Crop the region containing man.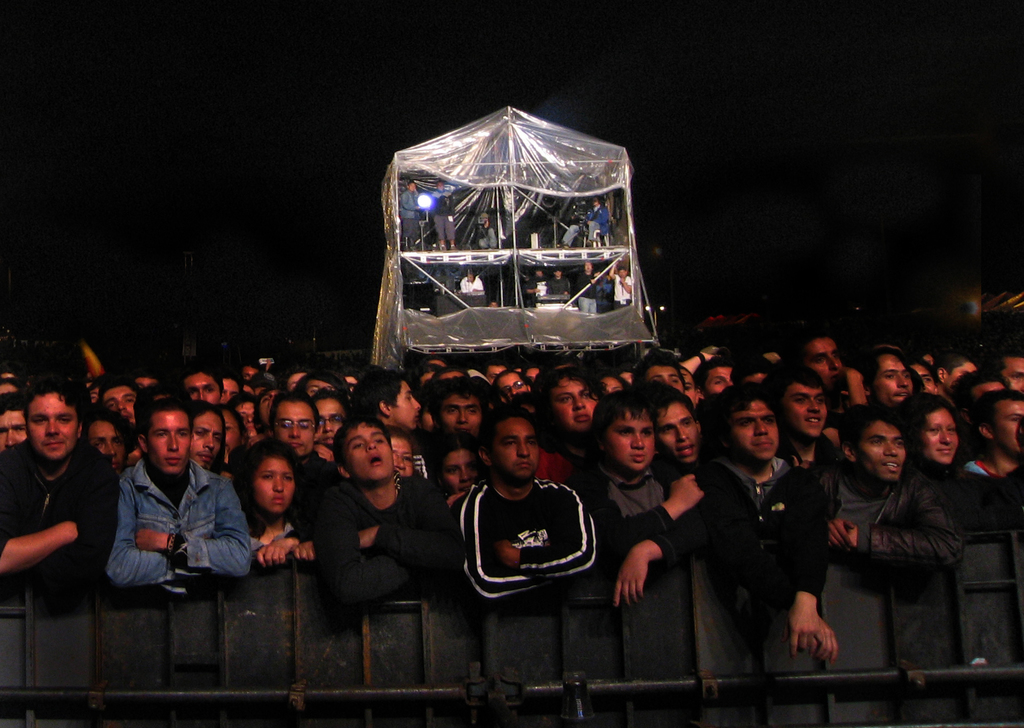
Crop region: x1=758, y1=361, x2=838, y2=505.
